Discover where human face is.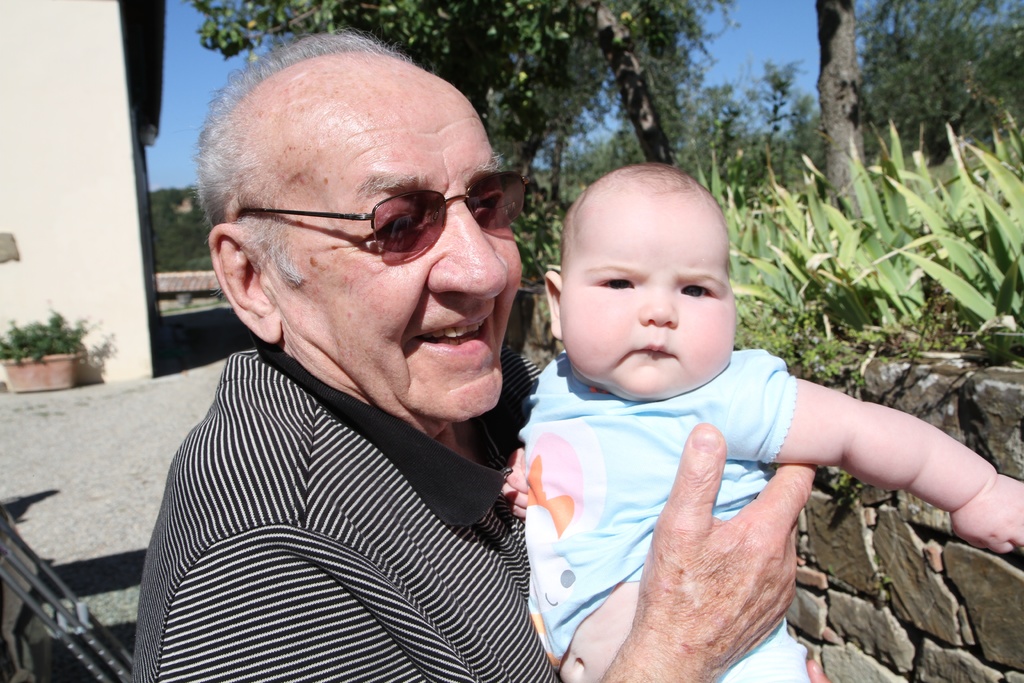
Discovered at {"x1": 292, "y1": 120, "x2": 522, "y2": 416}.
